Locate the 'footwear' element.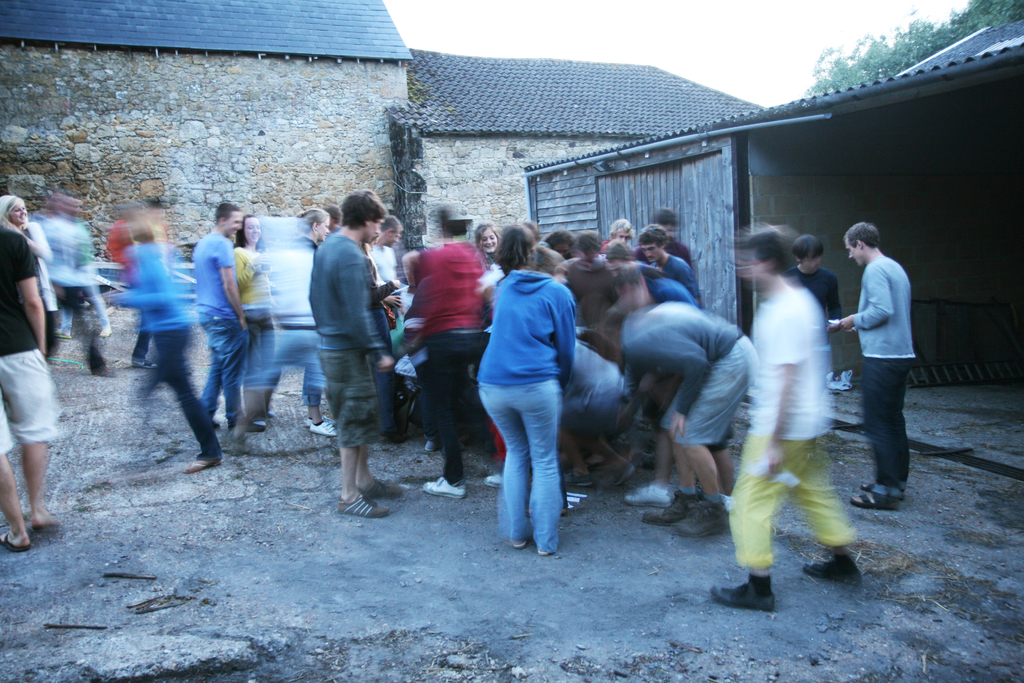
Element bbox: box(355, 479, 401, 498).
